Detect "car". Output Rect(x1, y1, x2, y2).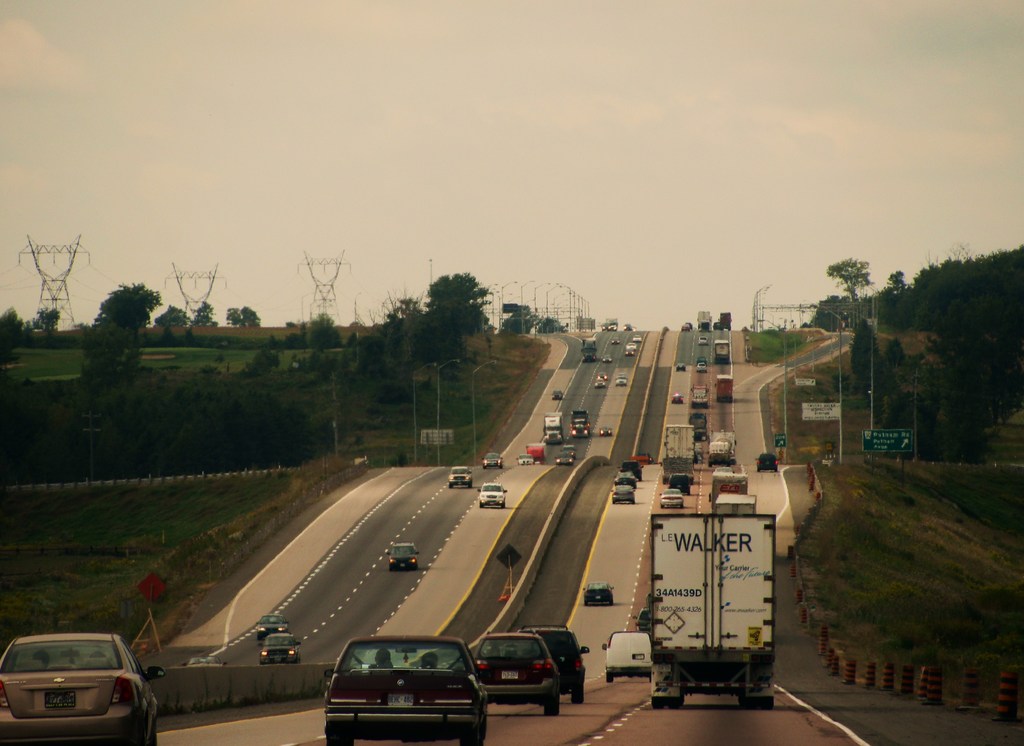
Rect(253, 613, 286, 638).
